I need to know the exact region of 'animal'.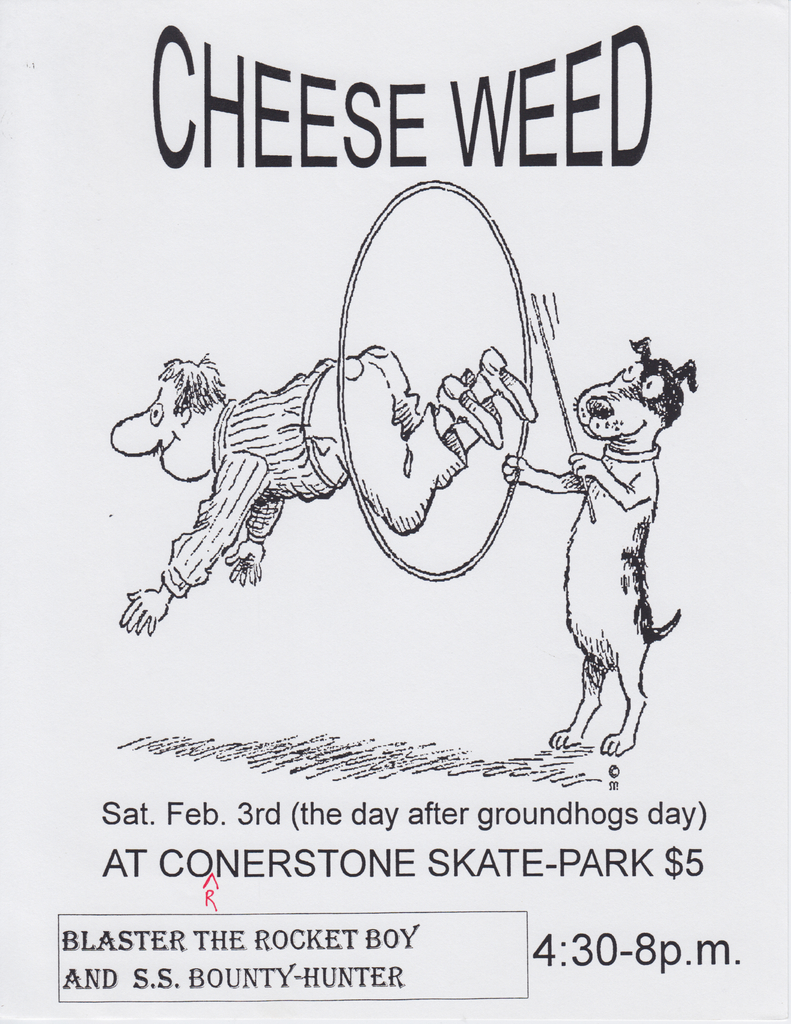
Region: x1=503, y1=337, x2=701, y2=760.
